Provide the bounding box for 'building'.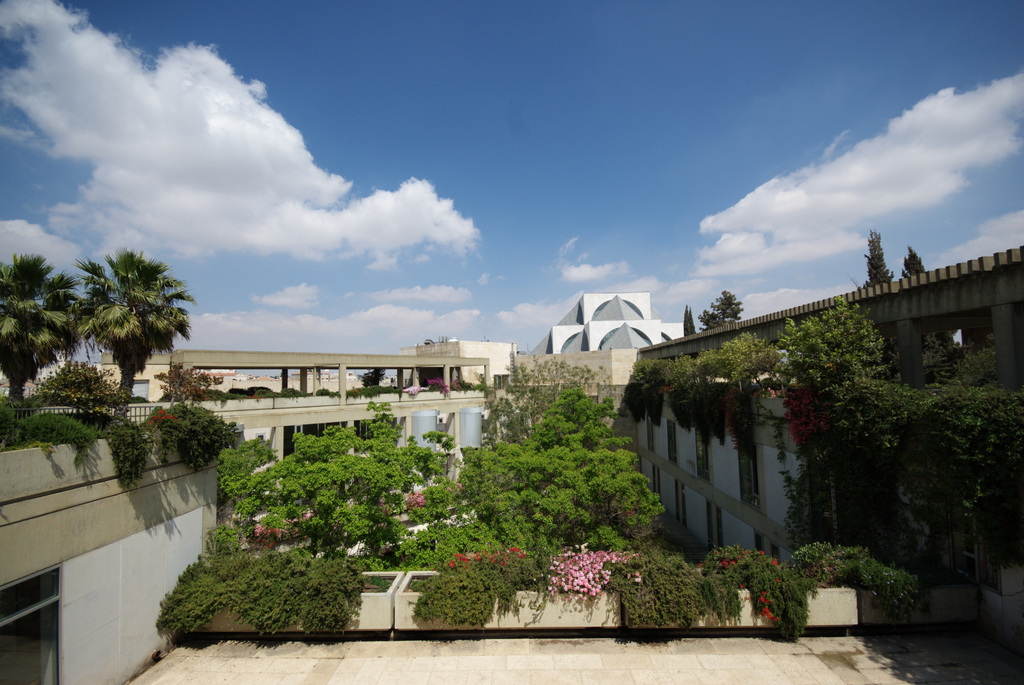
(left=632, top=244, right=1023, bottom=556).
